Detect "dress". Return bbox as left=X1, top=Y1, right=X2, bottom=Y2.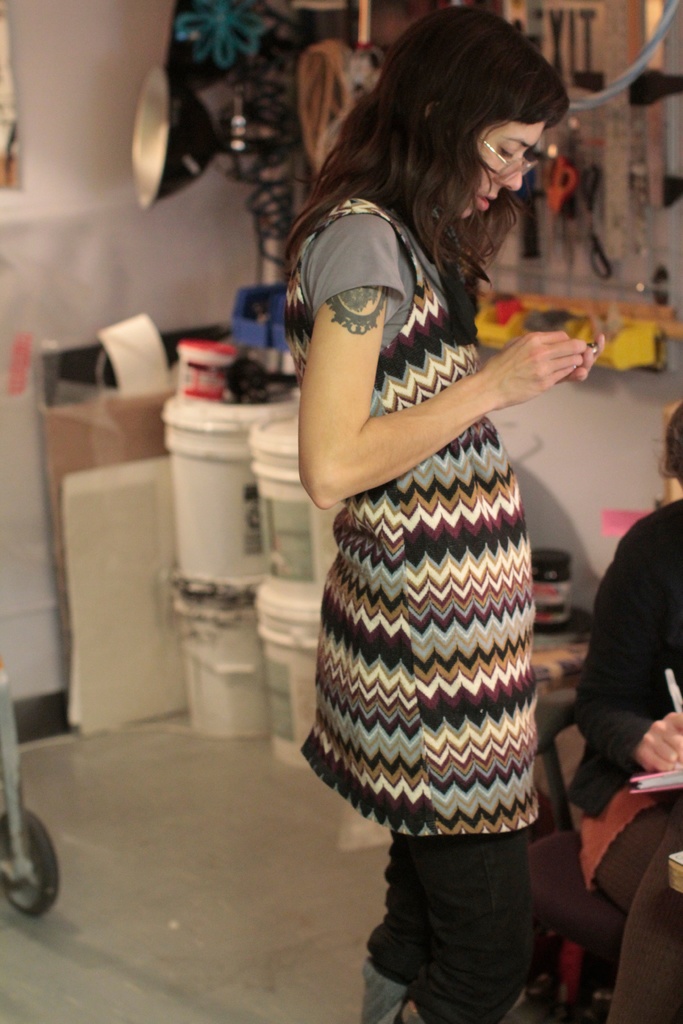
left=288, top=209, right=573, bottom=829.
